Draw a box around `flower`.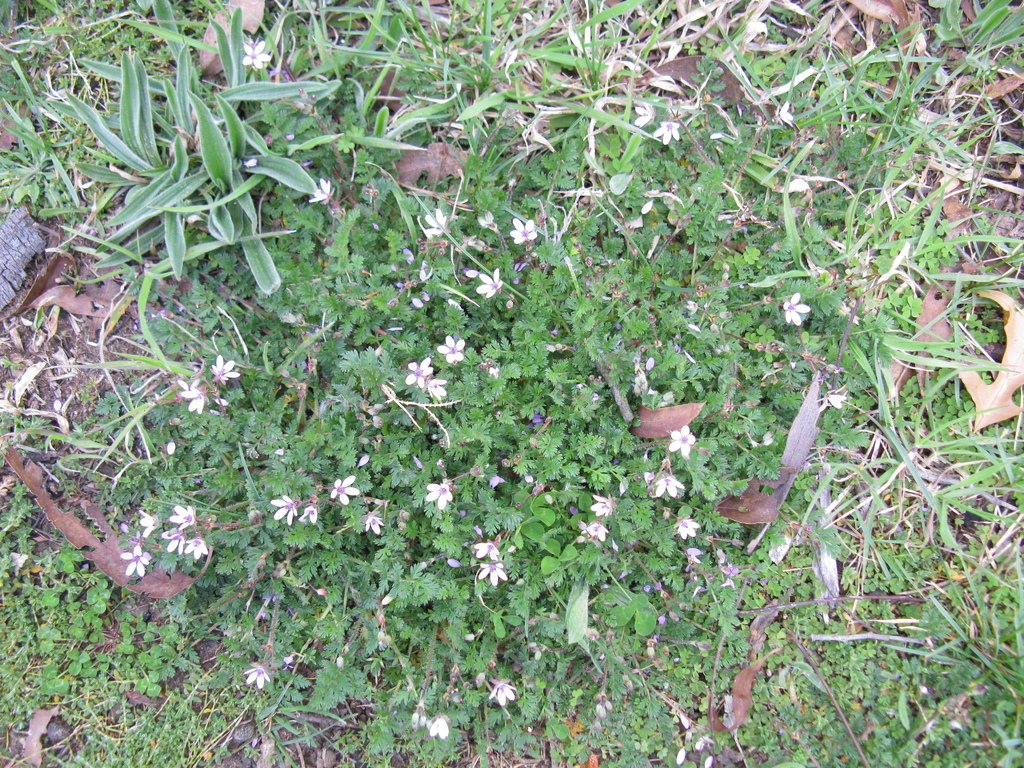
l=634, t=97, r=659, b=127.
